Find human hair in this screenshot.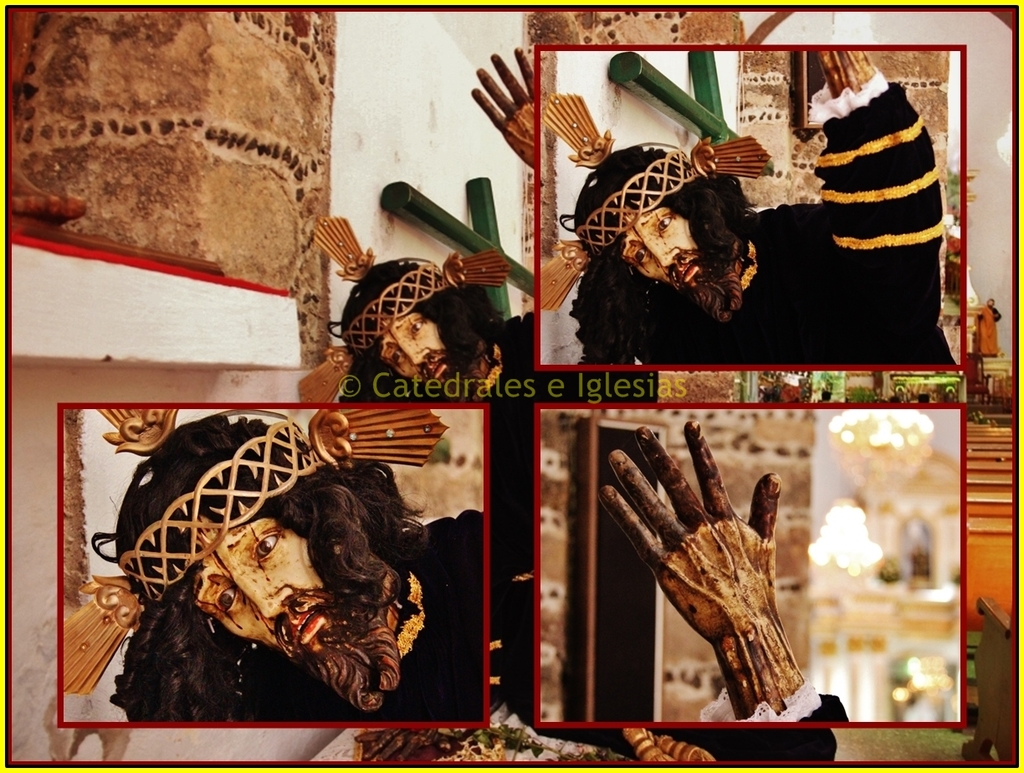
The bounding box for human hair is <region>560, 148, 752, 327</region>.
